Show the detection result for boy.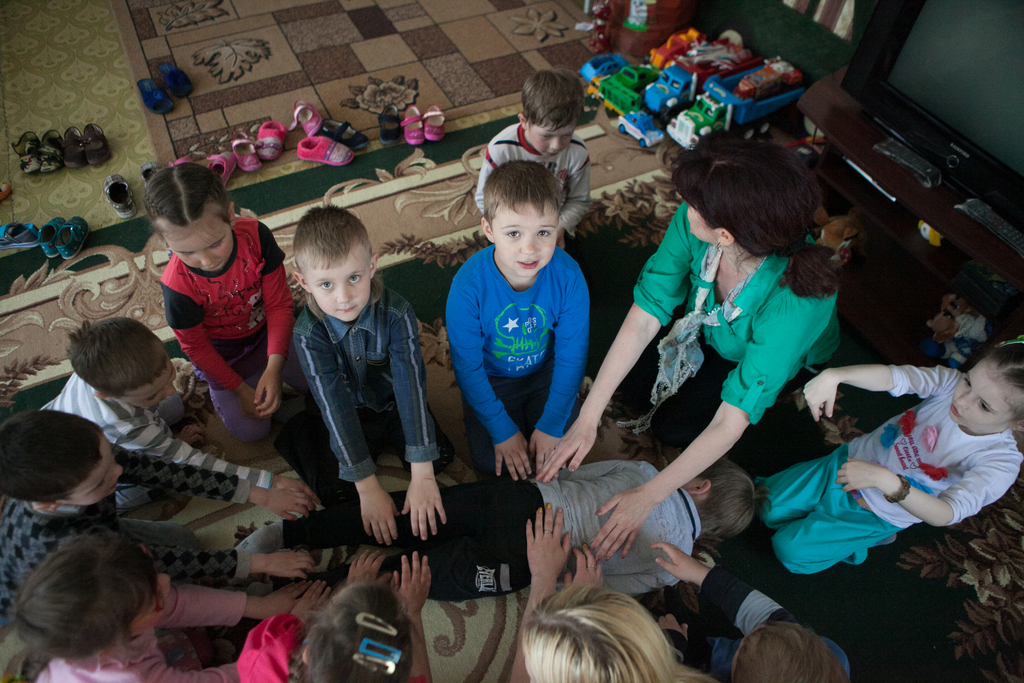
pyautogui.locateOnScreen(441, 165, 596, 481).
